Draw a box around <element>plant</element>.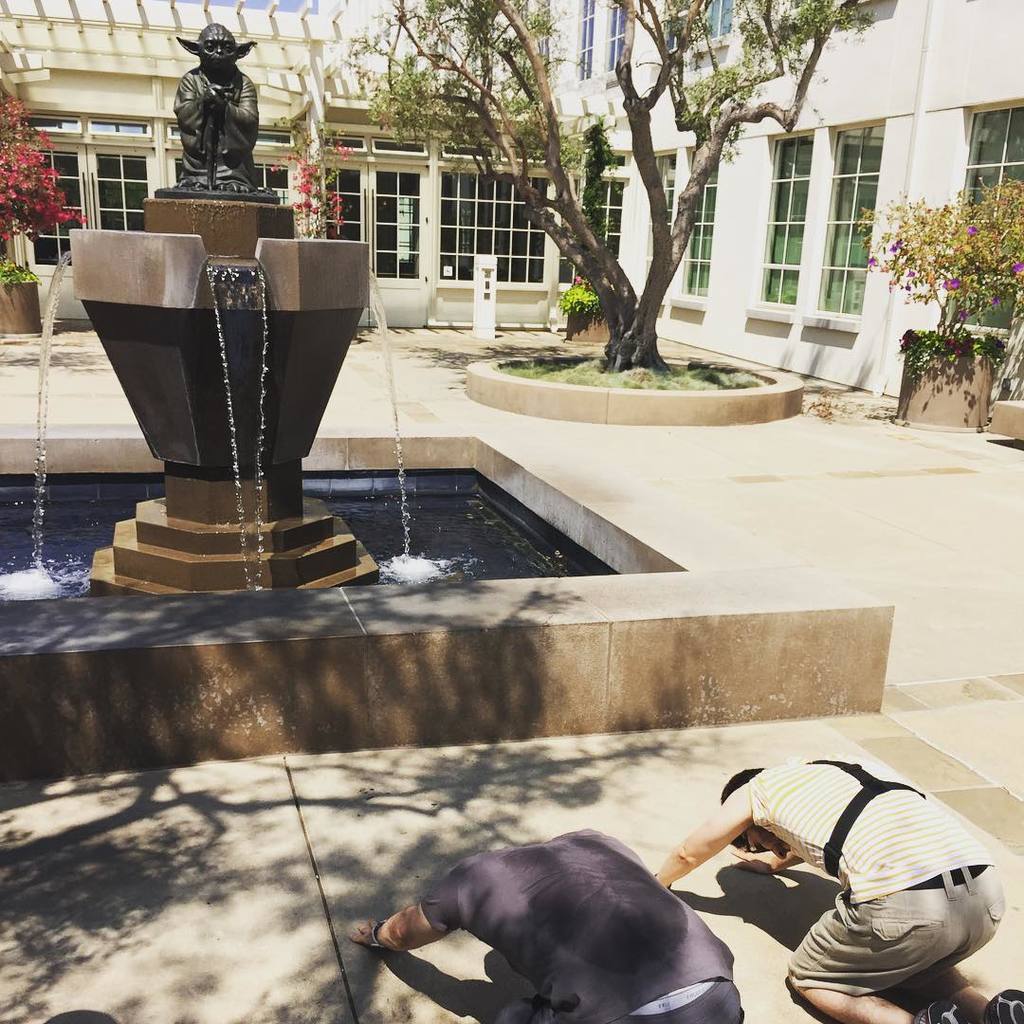
<bbox>0, 93, 88, 242</bbox>.
